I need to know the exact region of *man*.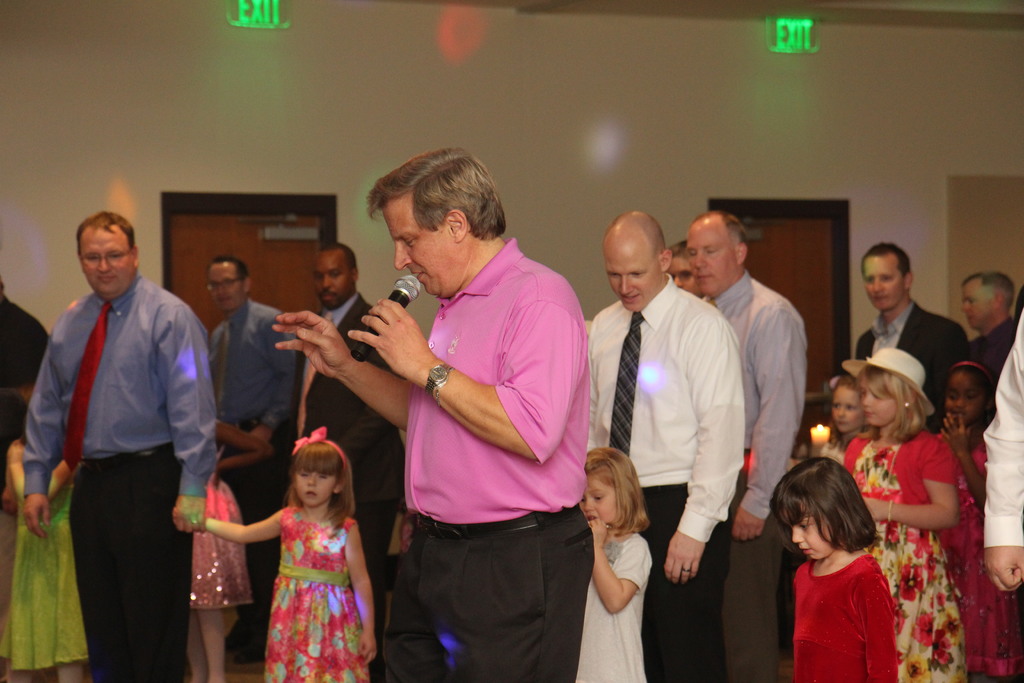
Region: Rect(961, 268, 1018, 397).
